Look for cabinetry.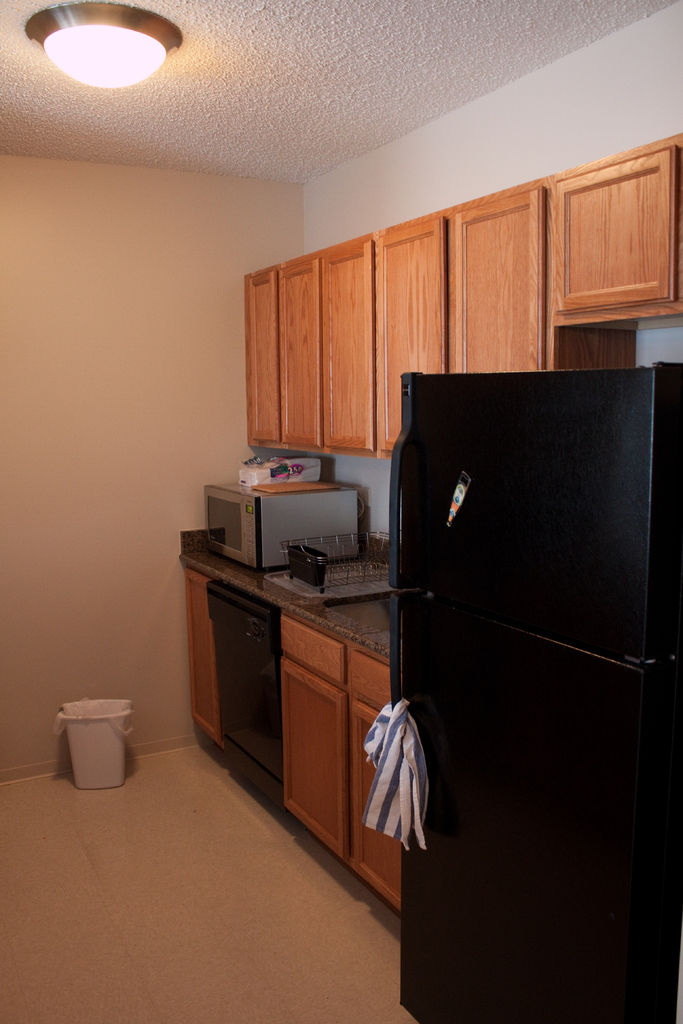
Found: rect(182, 140, 657, 981).
